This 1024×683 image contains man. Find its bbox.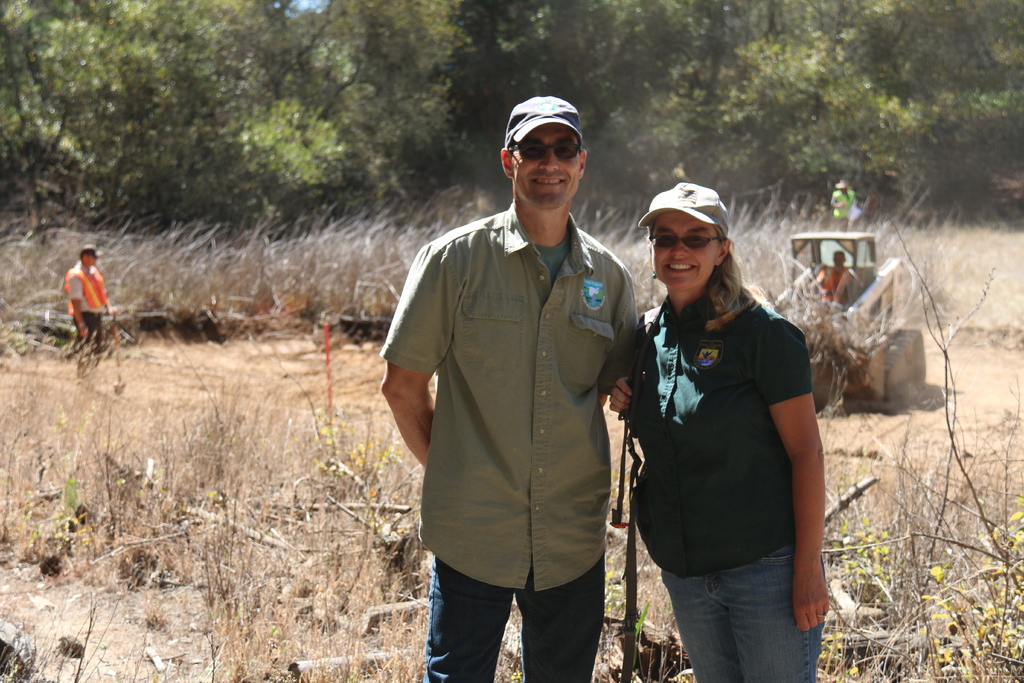
bbox(64, 243, 113, 381).
